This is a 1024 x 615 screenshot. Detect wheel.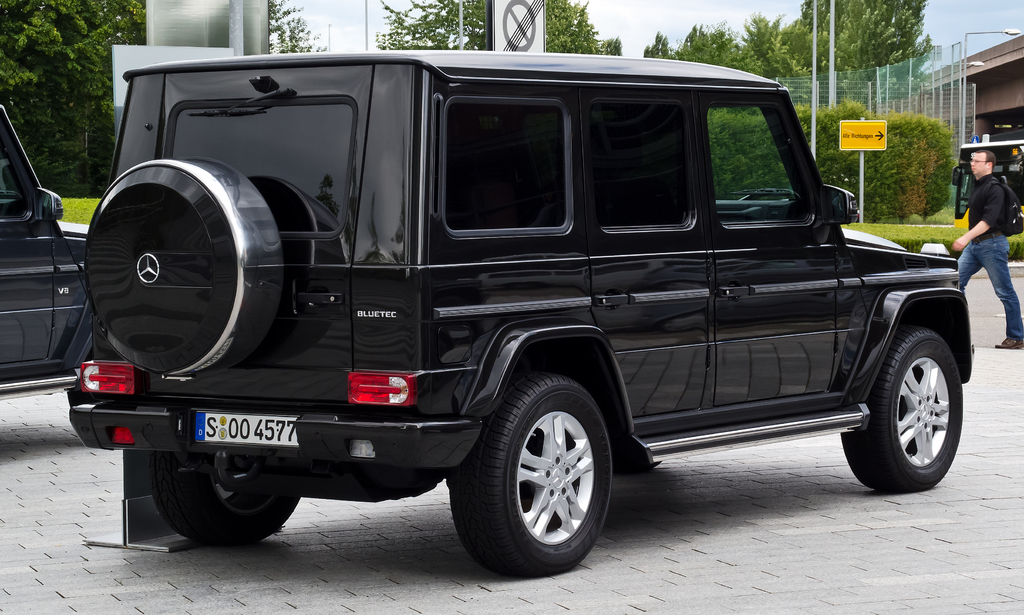
(452, 370, 614, 582).
